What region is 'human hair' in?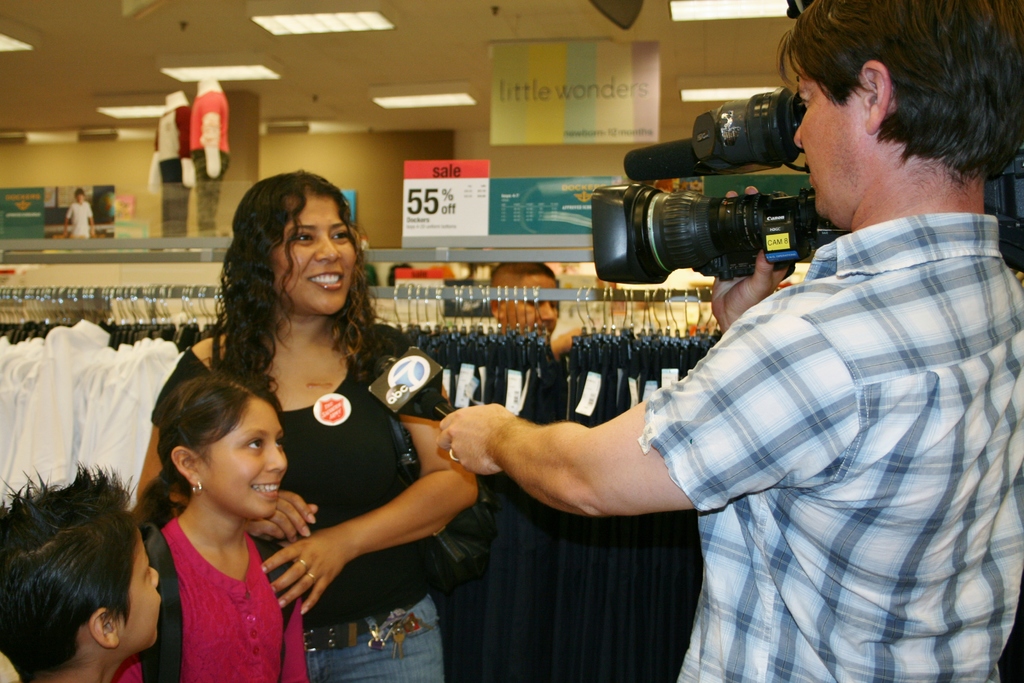
select_region(0, 456, 136, 682).
